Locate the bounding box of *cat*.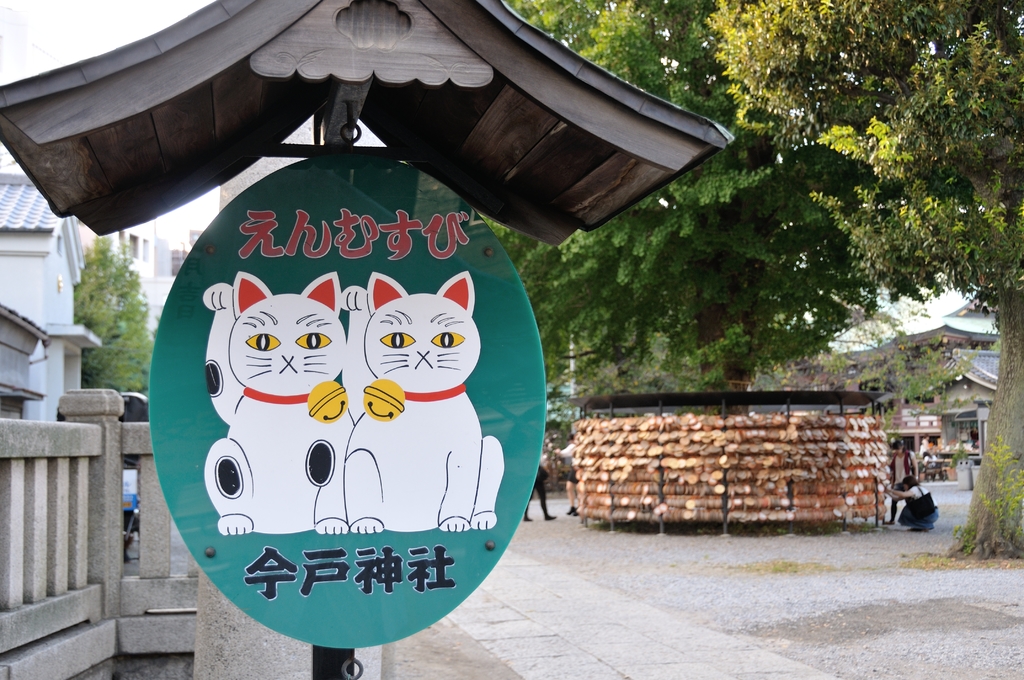
Bounding box: bbox=(336, 269, 504, 531).
